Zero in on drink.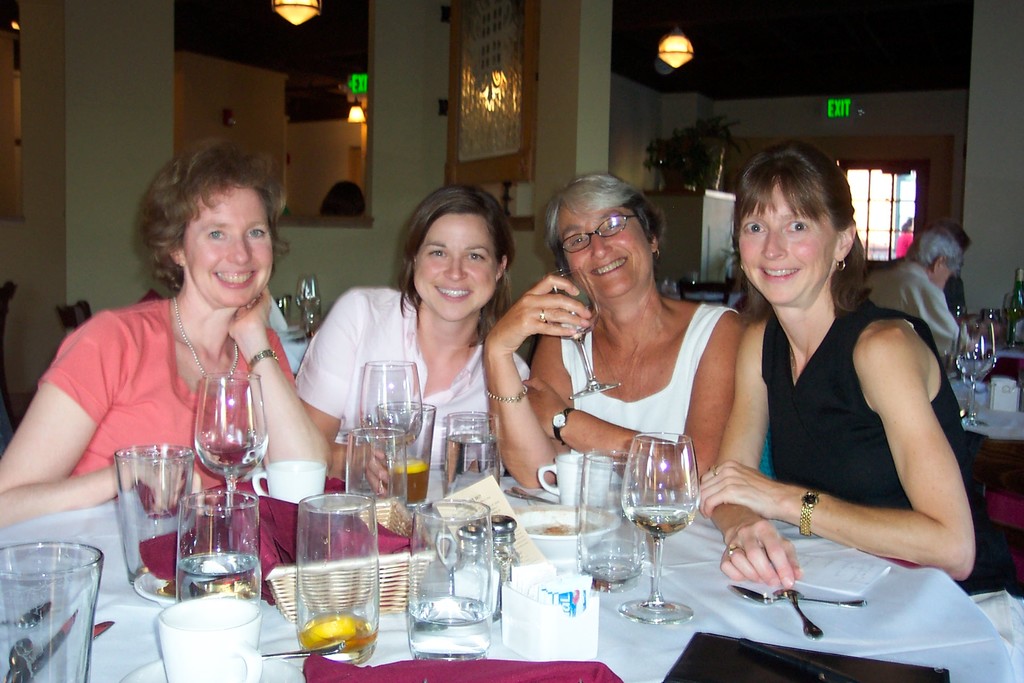
Zeroed in: 628, 513, 693, 536.
